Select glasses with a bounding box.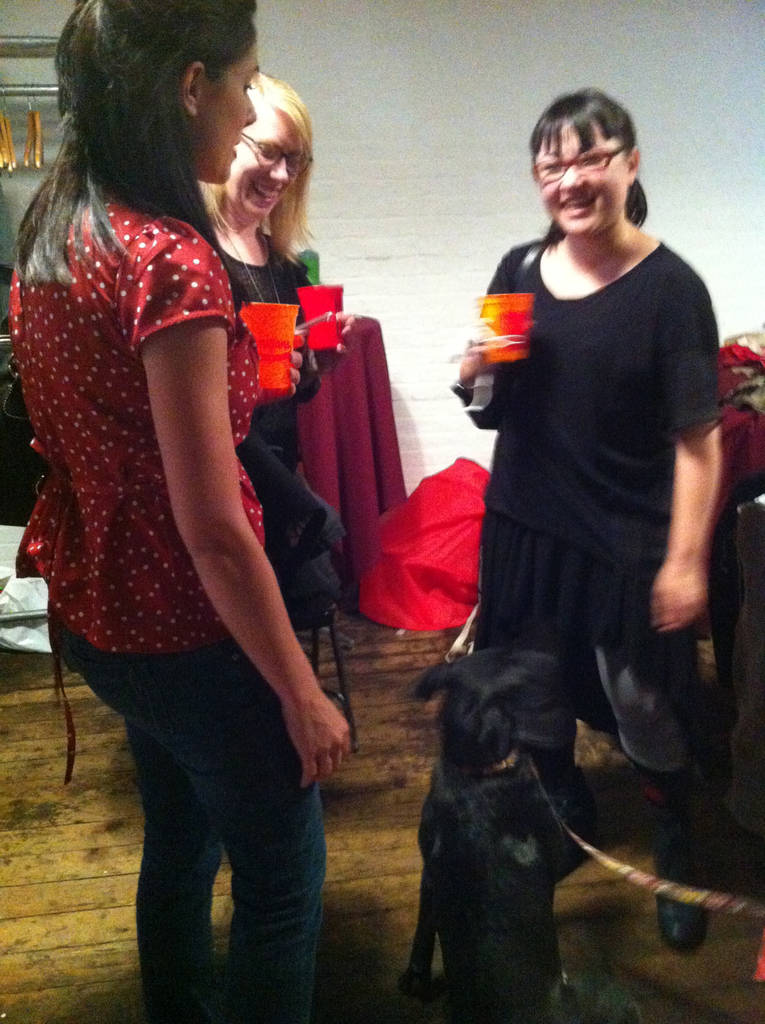
pyautogui.locateOnScreen(243, 129, 310, 180).
